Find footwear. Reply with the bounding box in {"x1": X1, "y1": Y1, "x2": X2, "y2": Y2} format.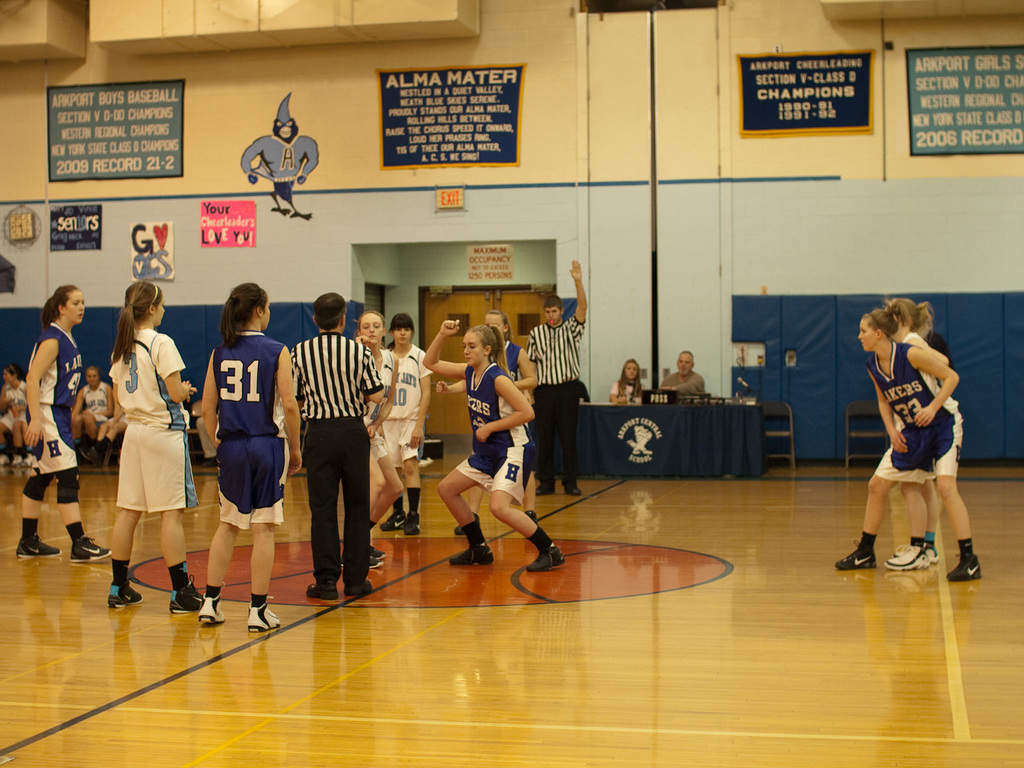
{"x1": 169, "y1": 580, "x2": 200, "y2": 616}.
